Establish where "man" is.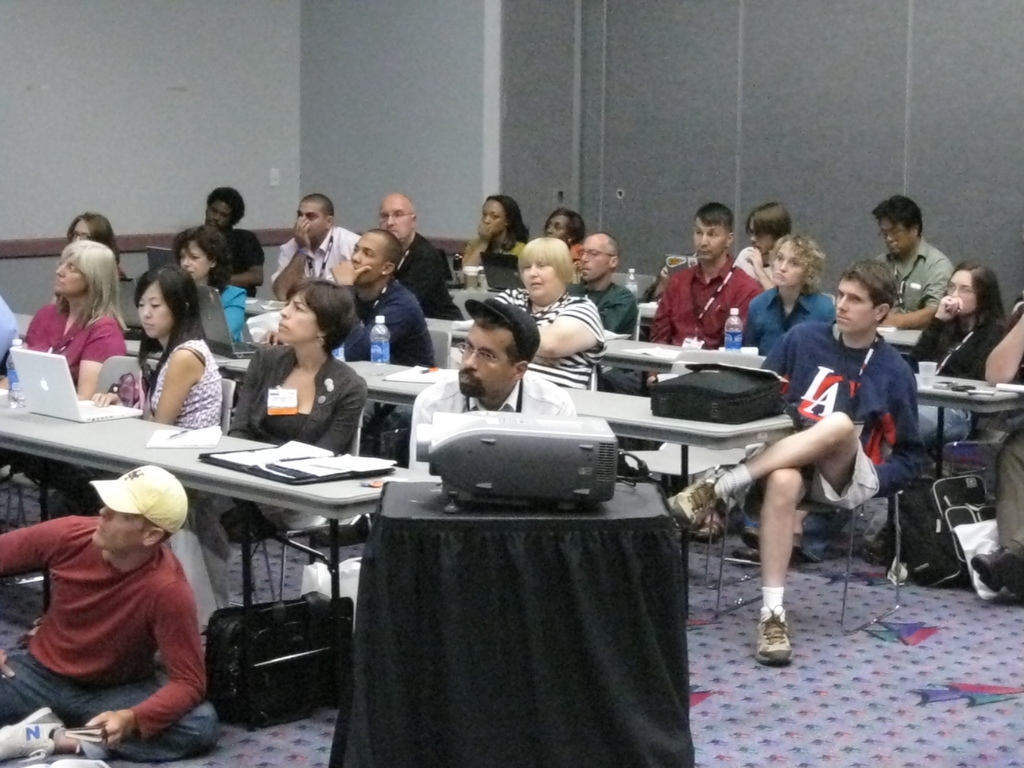
Established at region(268, 196, 362, 298).
